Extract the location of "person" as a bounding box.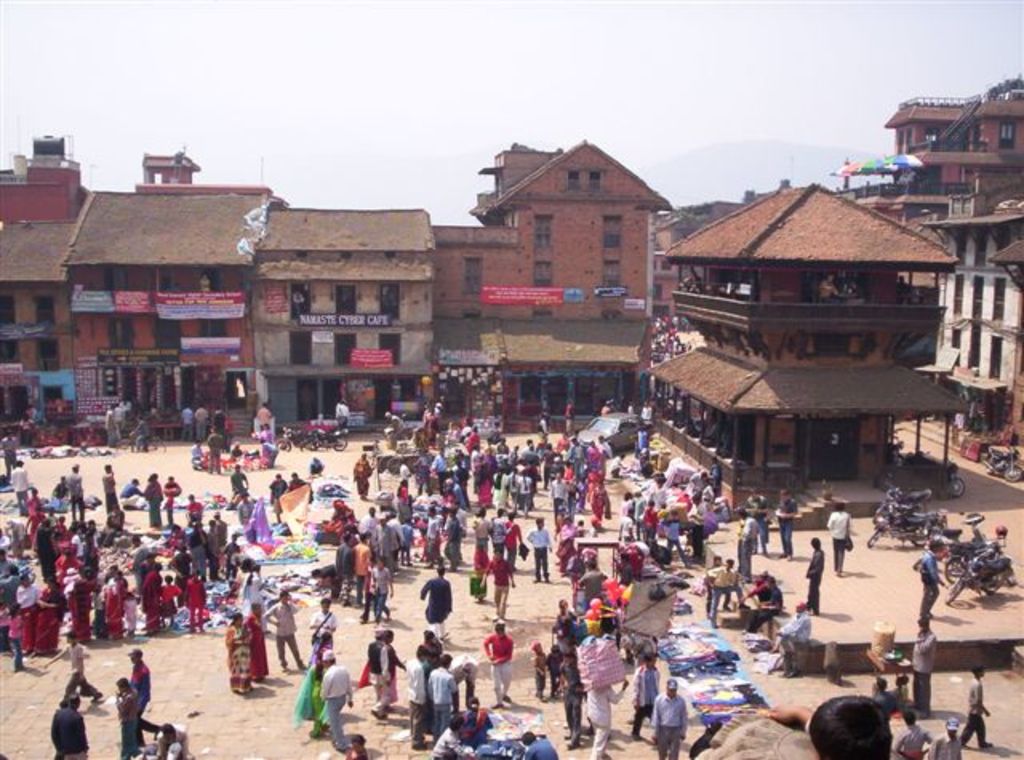
<box>328,538,347,592</box>.
